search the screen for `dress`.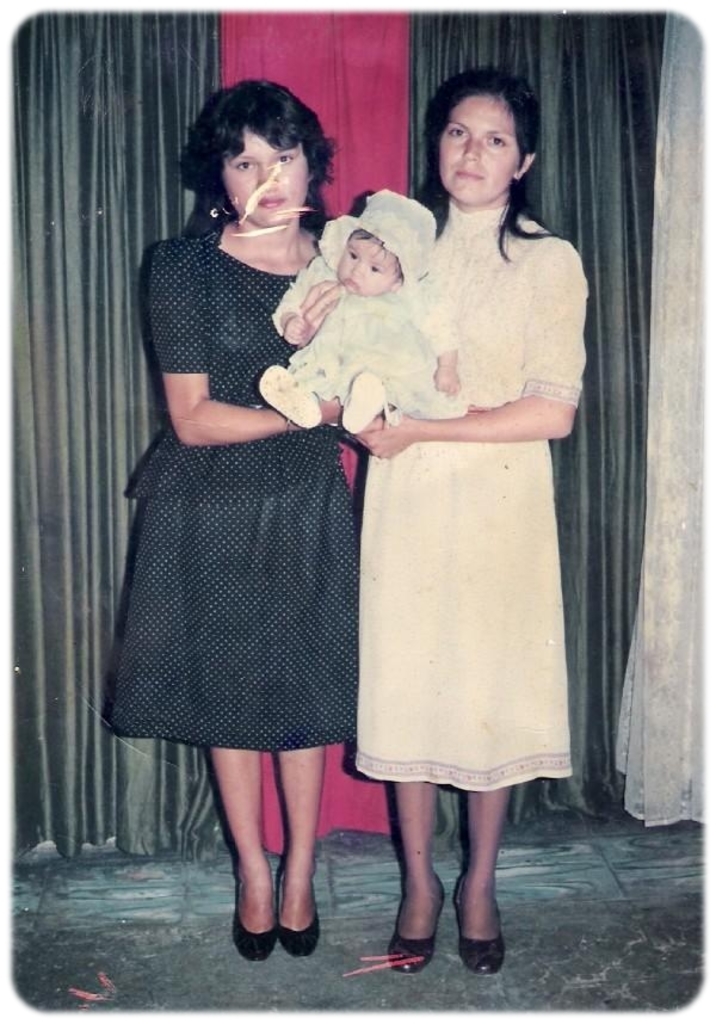
Found at {"x1": 286, "y1": 276, "x2": 470, "y2": 419}.
